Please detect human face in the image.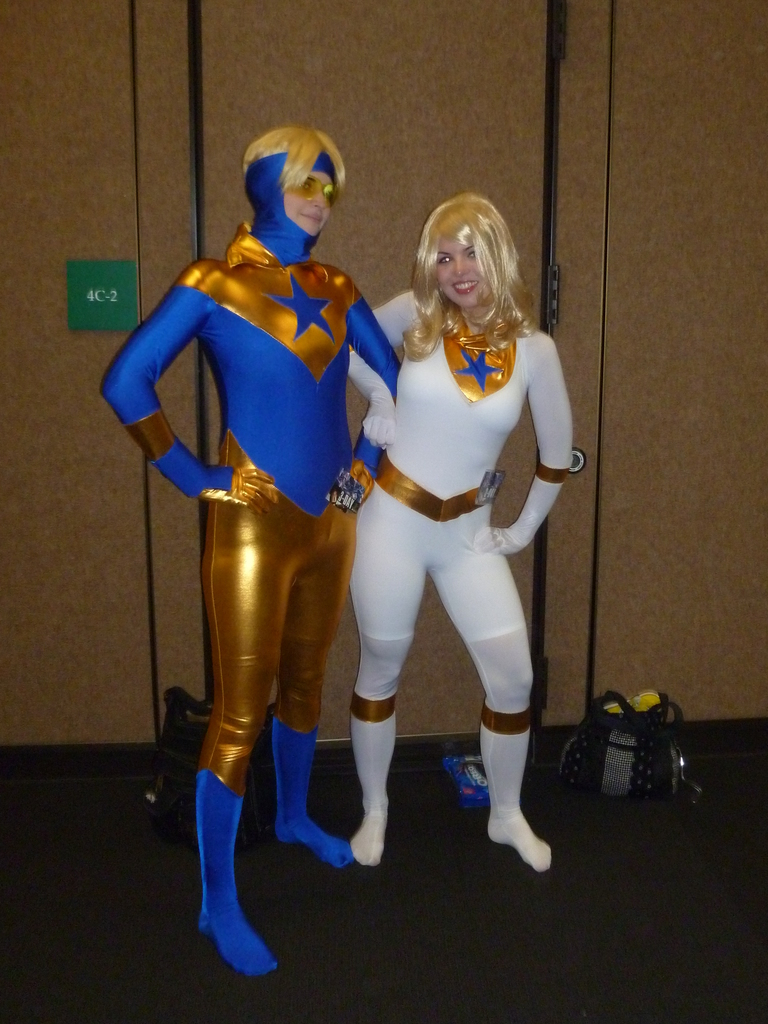
Rect(436, 241, 490, 305).
